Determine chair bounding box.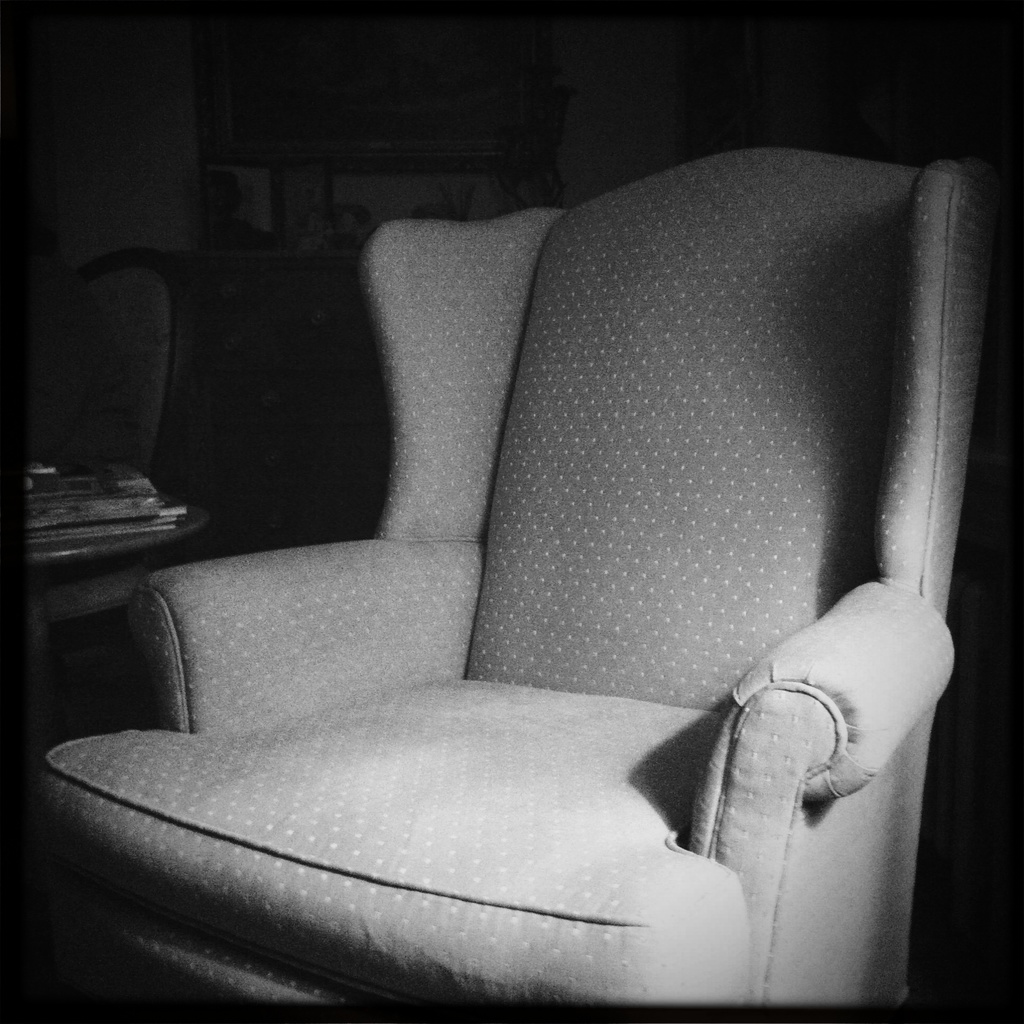
Determined: bbox(41, 193, 999, 1023).
